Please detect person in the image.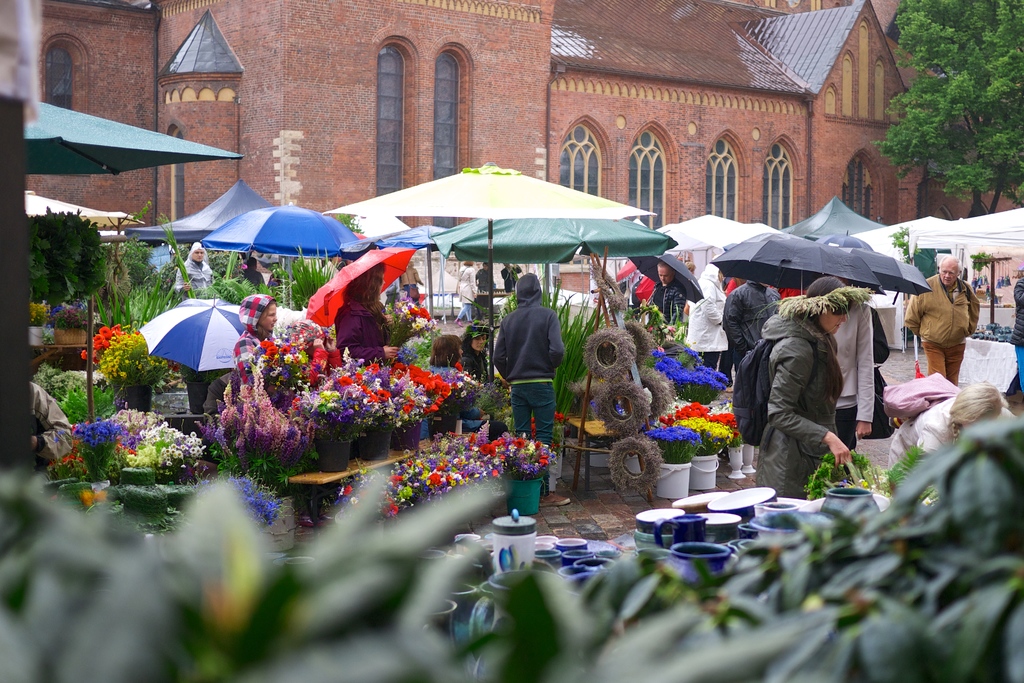
(x1=401, y1=257, x2=425, y2=307).
